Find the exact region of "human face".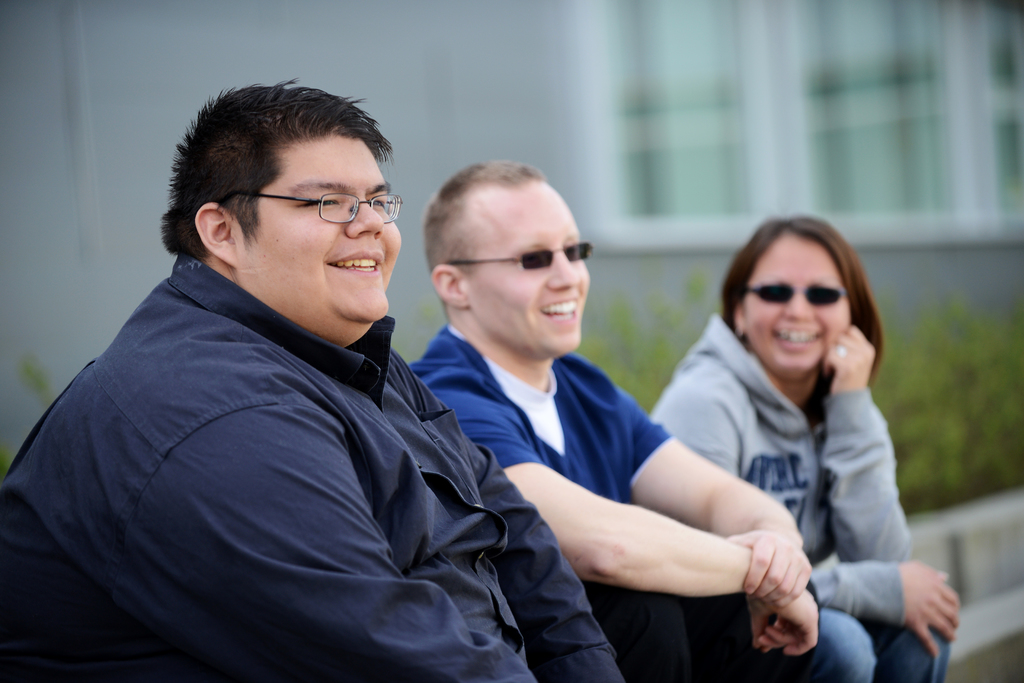
Exact region: {"left": 456, "top": 167, "right": 593, "bottom": 358}.
